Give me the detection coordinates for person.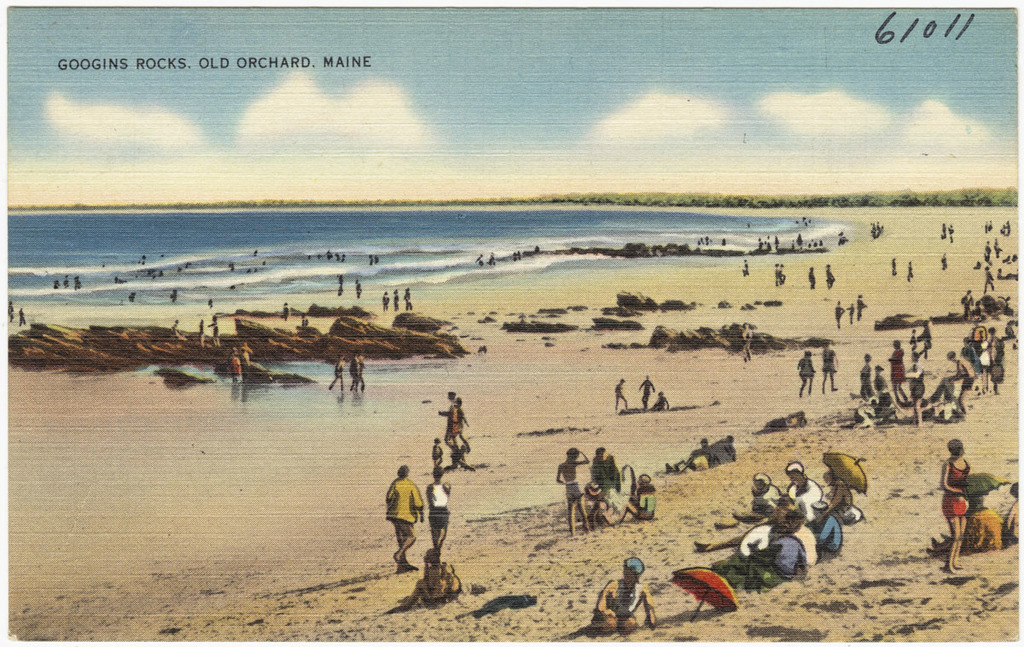
<bbox>416, 470, 468, 552</bbox>.
